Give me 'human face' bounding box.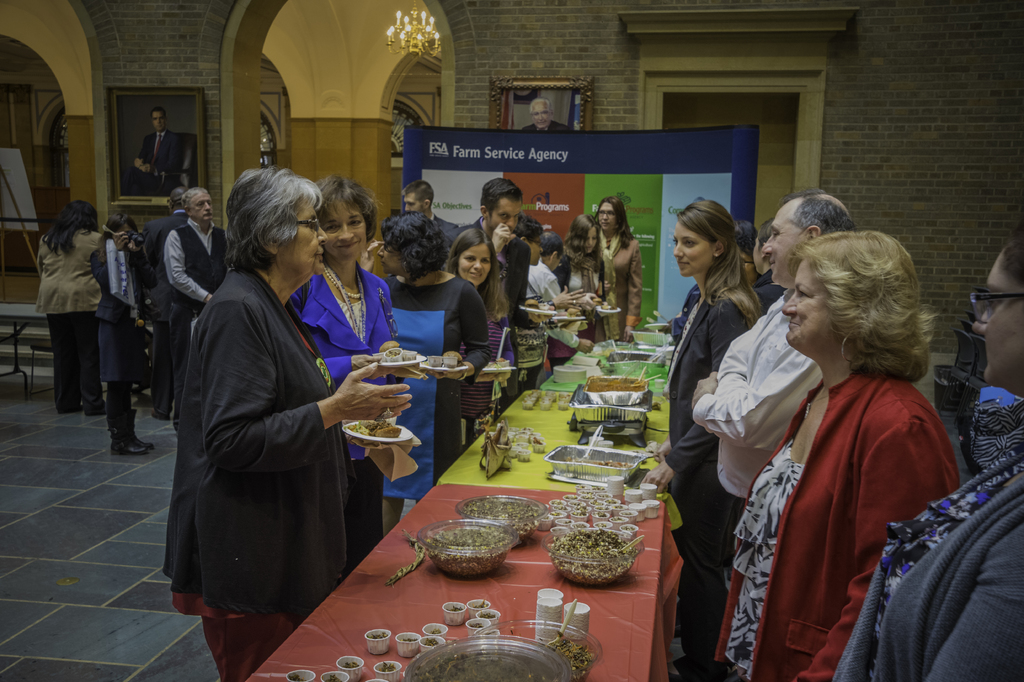
(490,194,521,231).
